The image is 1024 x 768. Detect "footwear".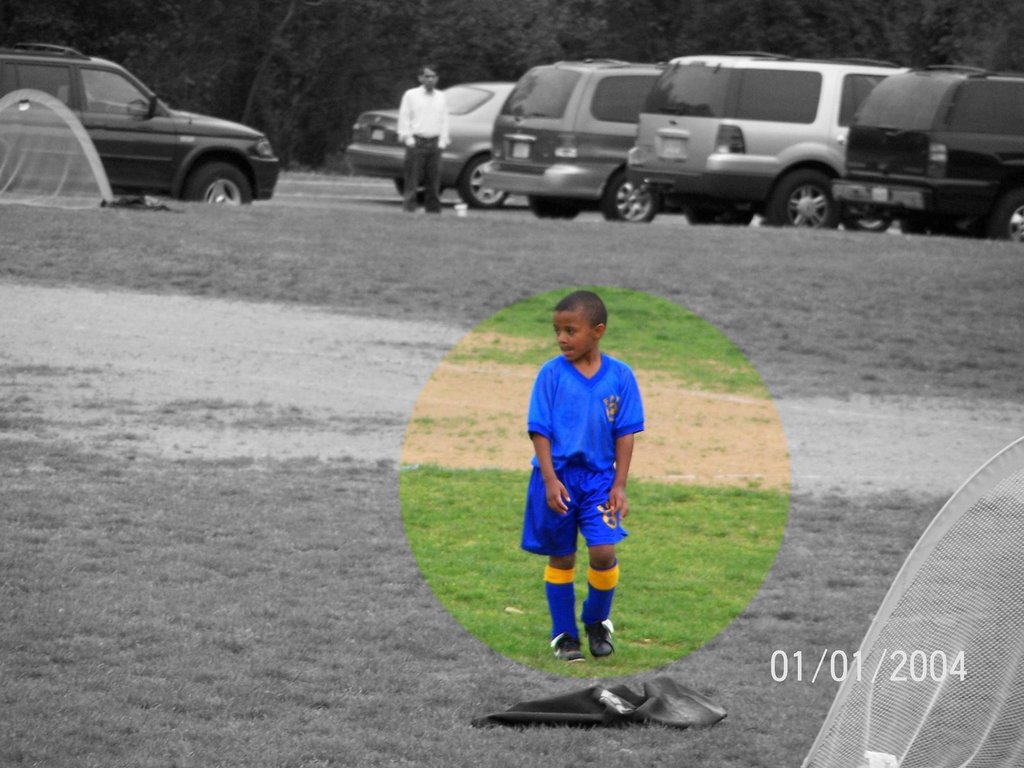
Detection: bbox(549, 635, 589, 661).
